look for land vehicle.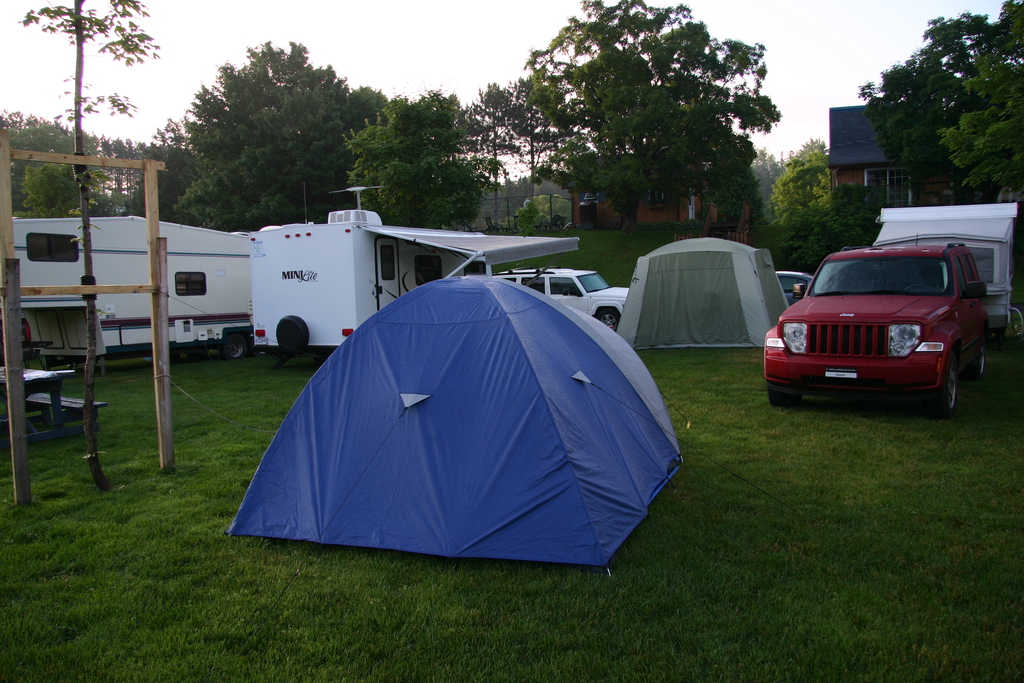
Found: [495,265,631,333].
